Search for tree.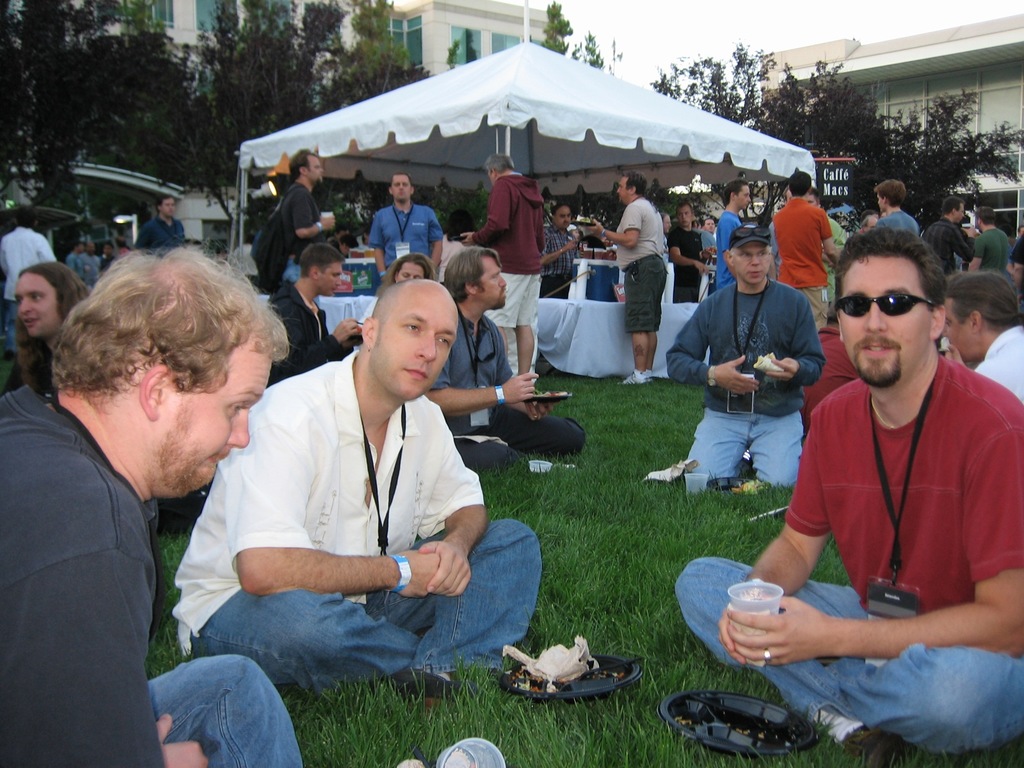
Found at pyautogui.locateOnScreen(645, 35, 893, 232).
